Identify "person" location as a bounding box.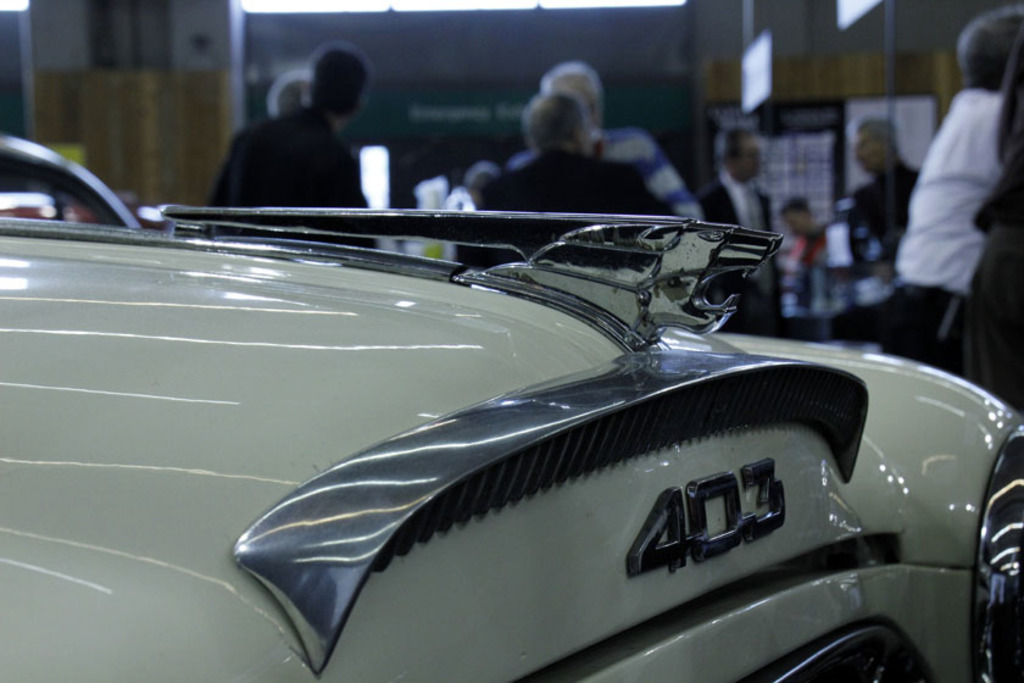
left=846, top=113, right=942, bottom=295.
